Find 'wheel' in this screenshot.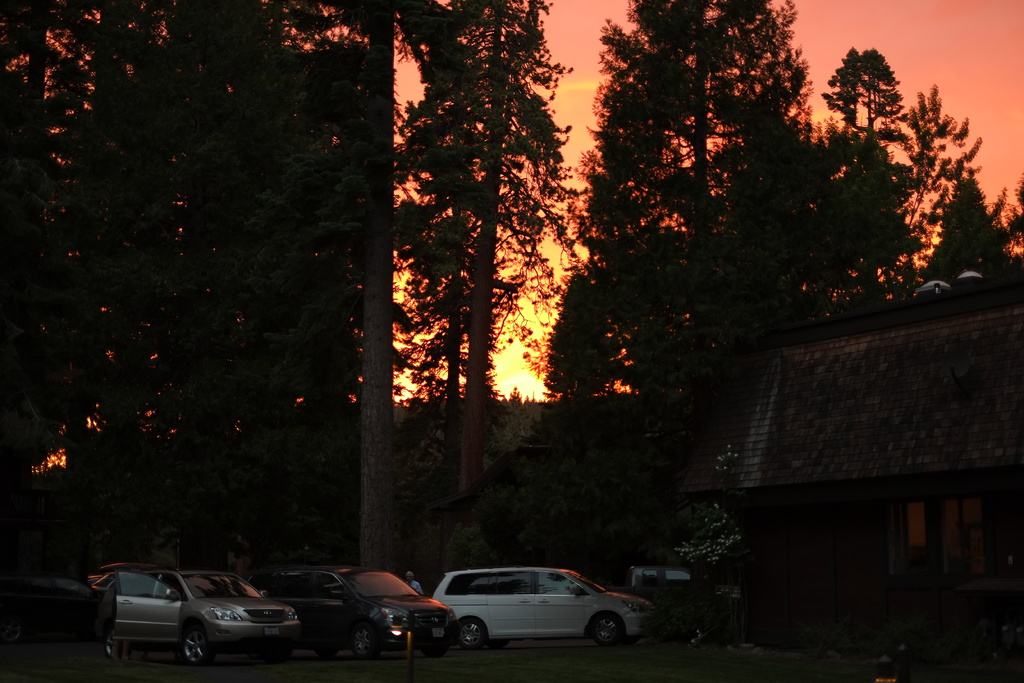
The bounding box for 'wheel' is bbox=(261, 650, 290, 662).
